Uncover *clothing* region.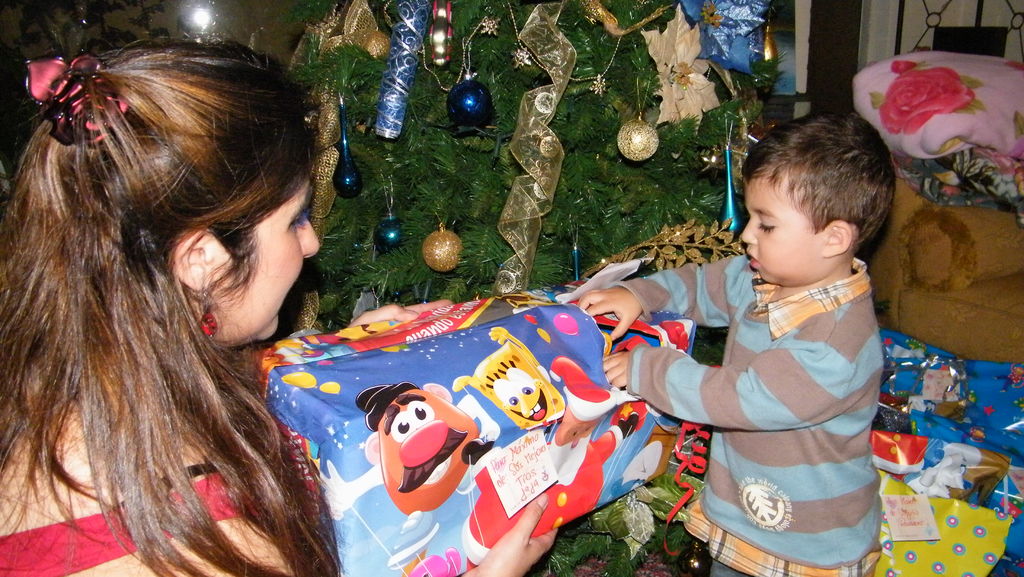
Uncovered: {"x1": 461, "y1": 423, "x2": 625, "y2": 576}.
